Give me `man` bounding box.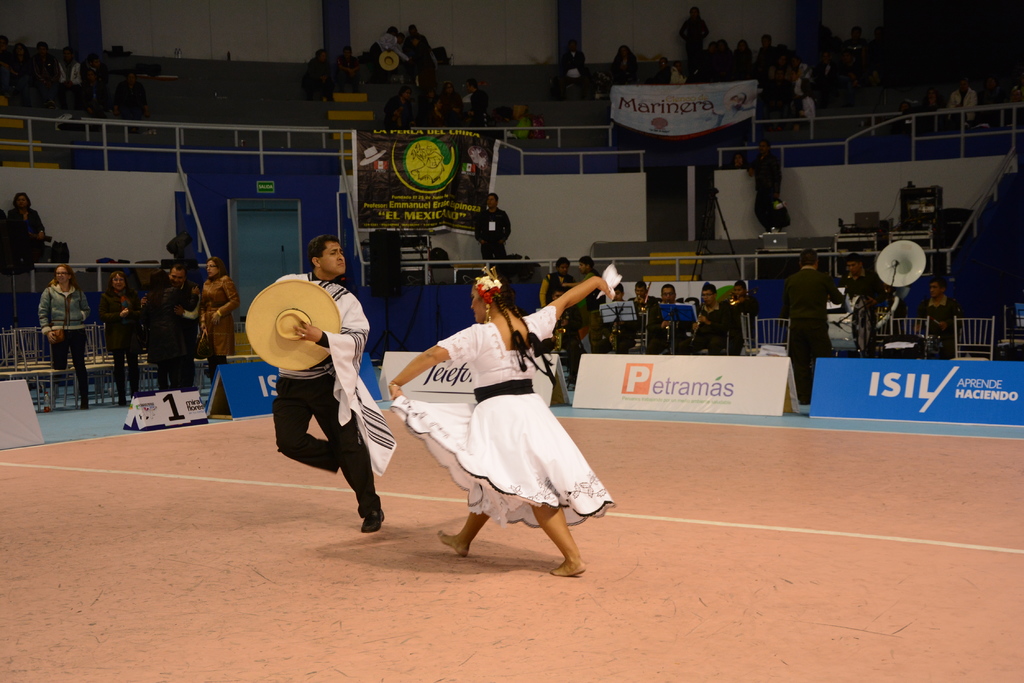
139:261:202:390.
